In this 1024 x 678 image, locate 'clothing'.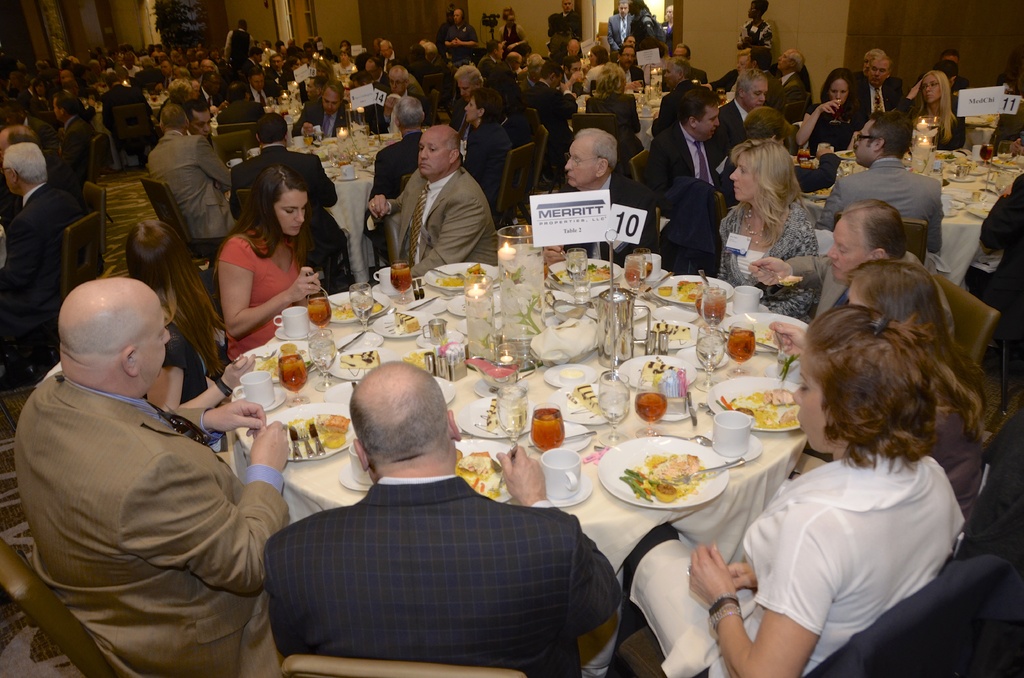
Bounding box: select_region(639, 127, 742, 202).
